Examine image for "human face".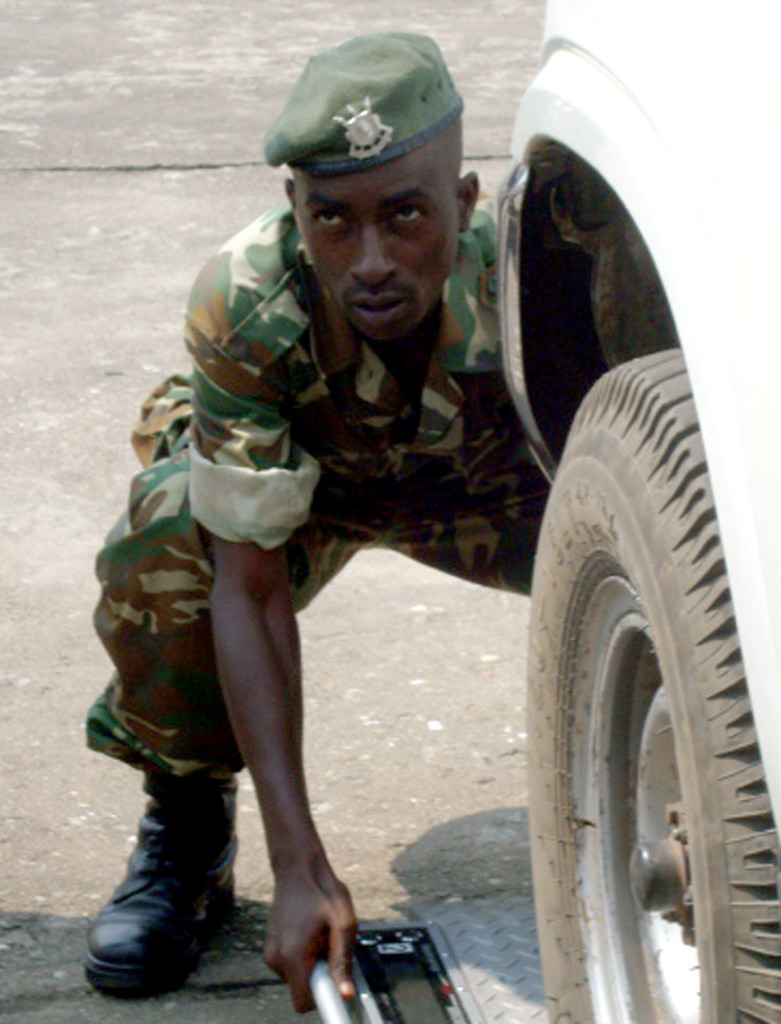
Examination result: 291, 156, 456, 341.
